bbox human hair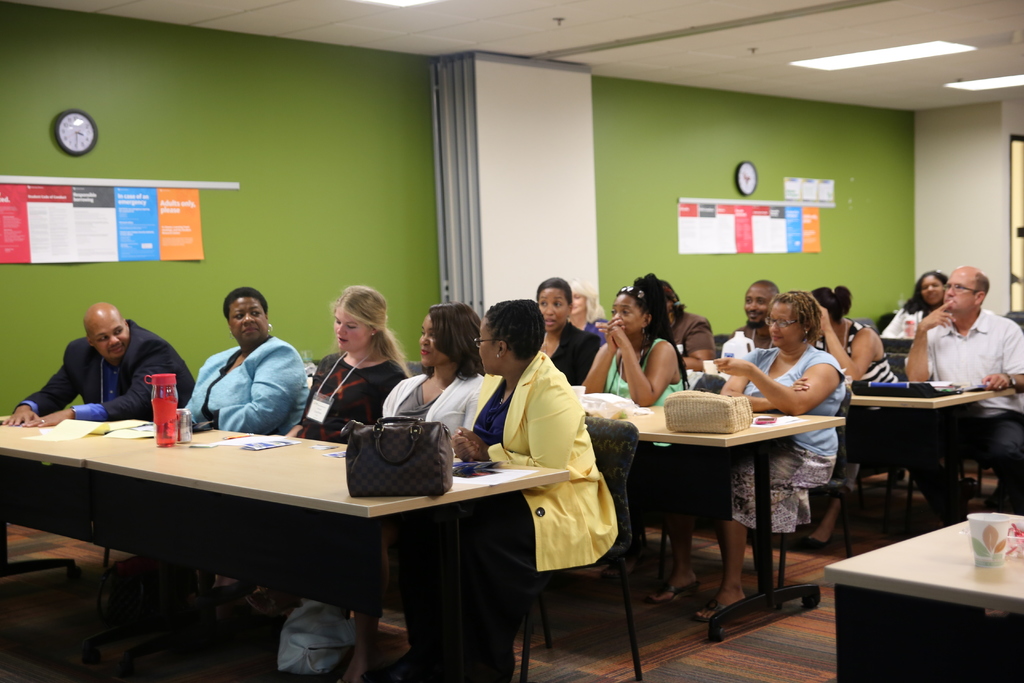
<bbox>325, 283, 409, 371</bbox>
